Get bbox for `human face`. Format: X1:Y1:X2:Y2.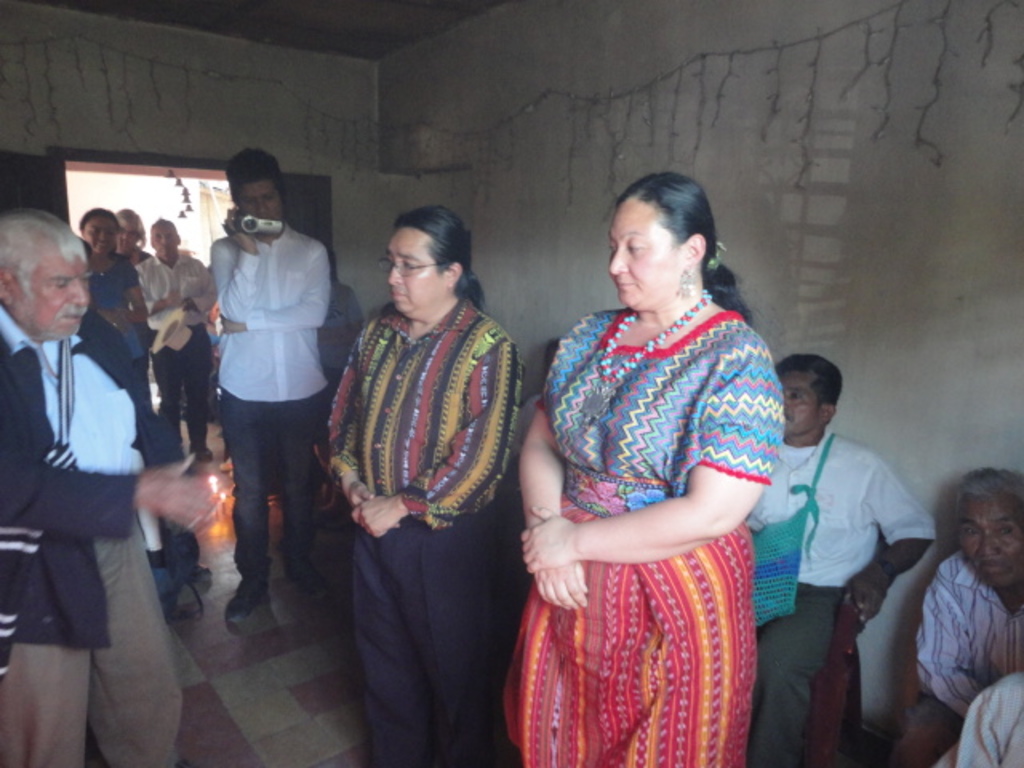
14:243:91:342.
